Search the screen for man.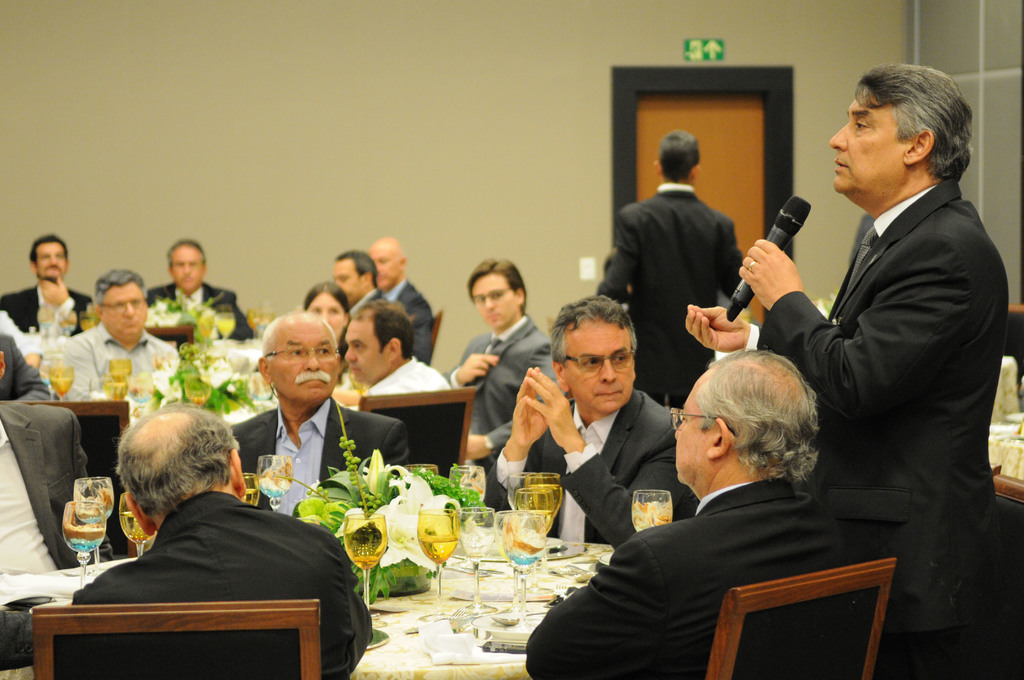
Found at left=446, top=255, right=557, bottom=493.
